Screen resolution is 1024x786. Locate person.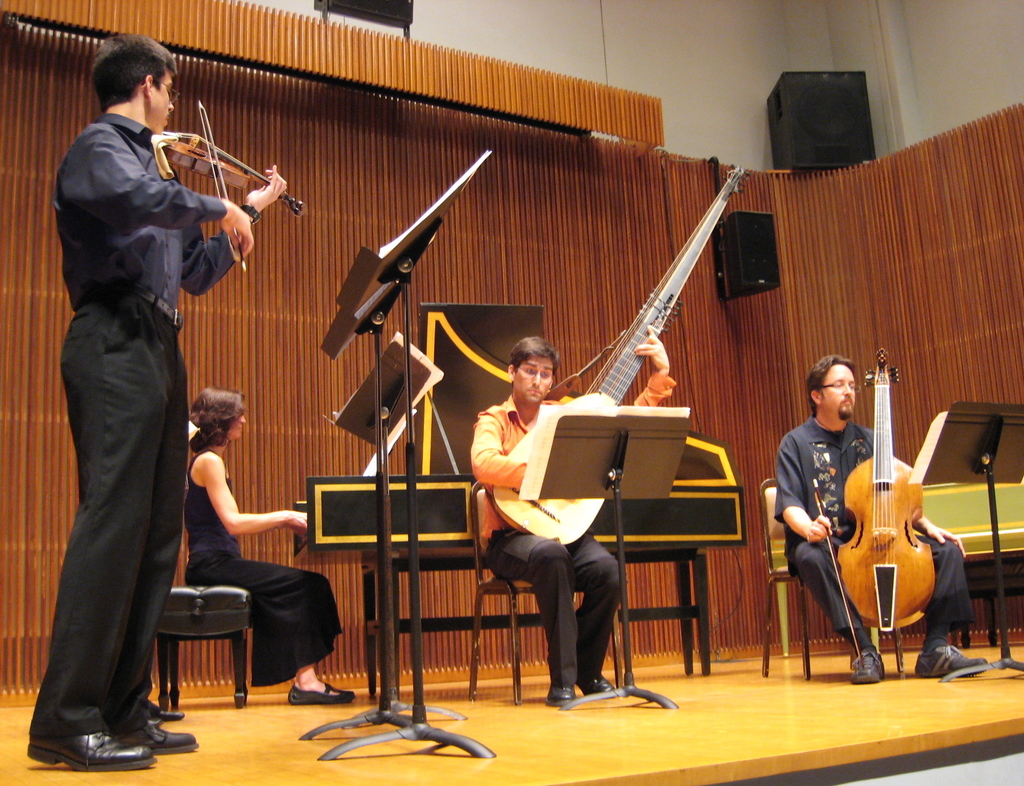
box=[186, 388, 355, 702].
